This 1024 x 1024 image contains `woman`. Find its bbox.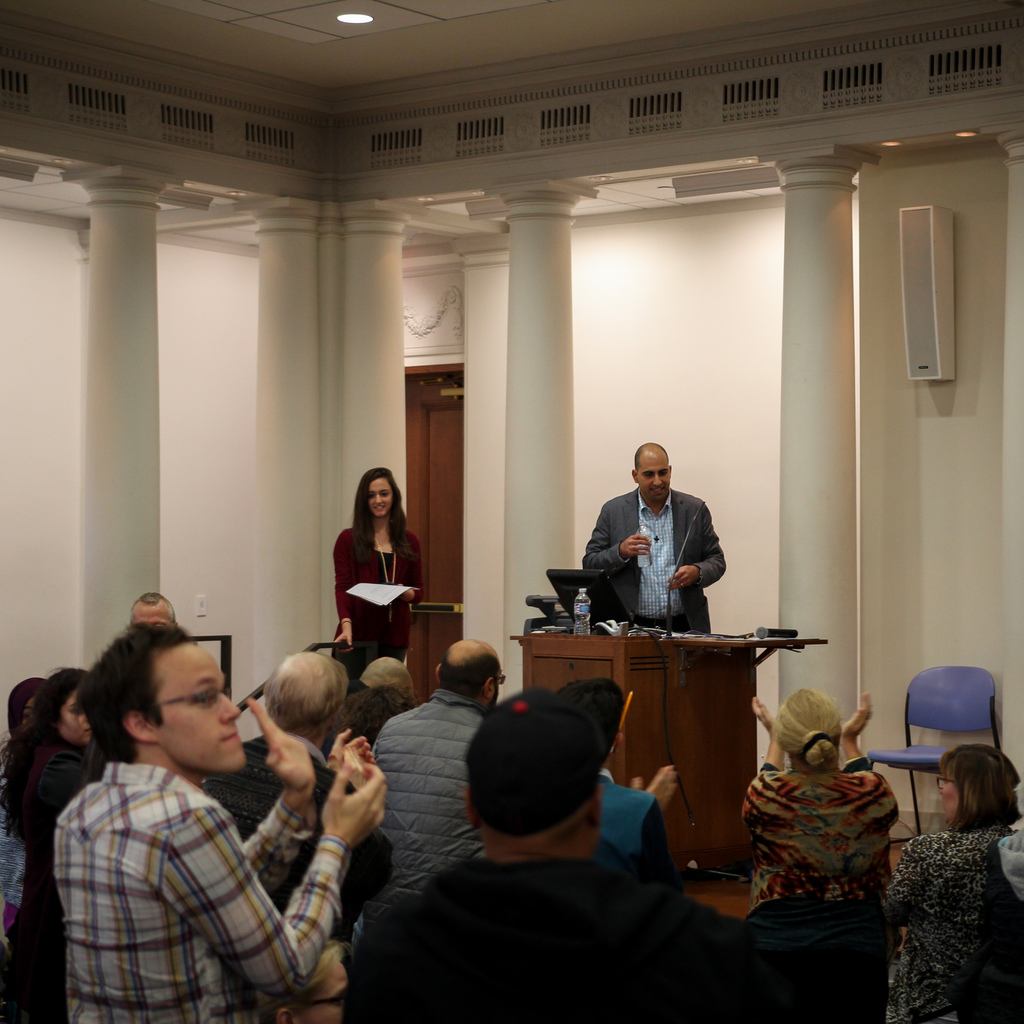
{"left": 0, "top": 664, "right": 106, "bottom": 1023}.
